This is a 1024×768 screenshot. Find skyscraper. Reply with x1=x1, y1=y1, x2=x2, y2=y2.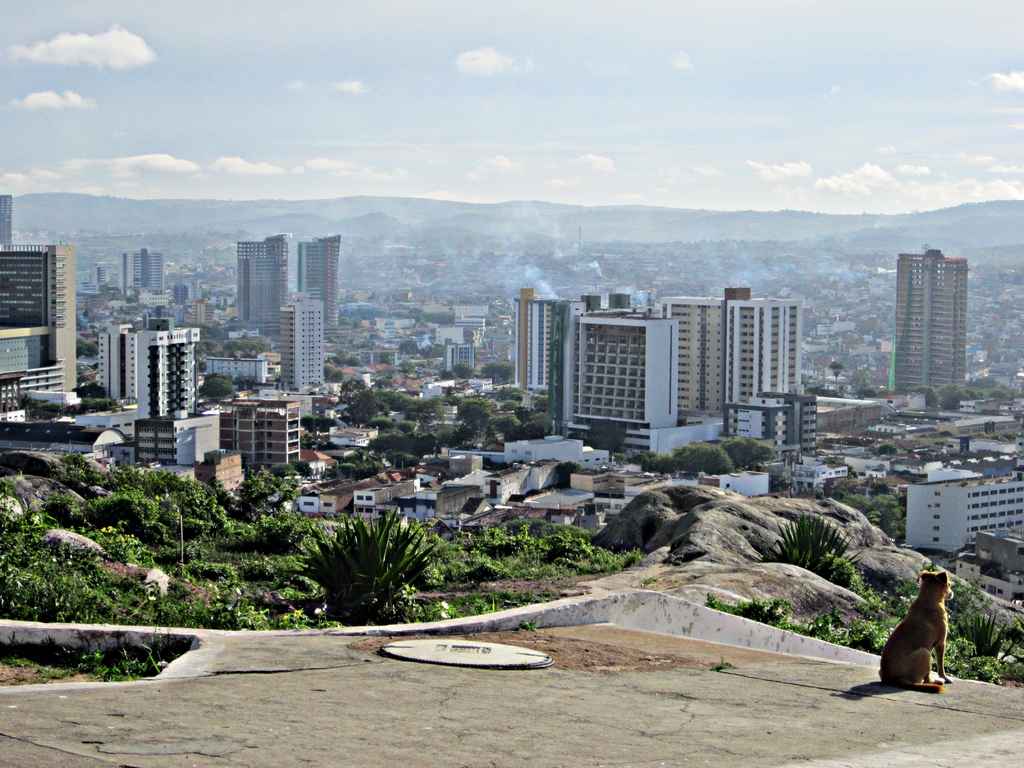
x1=118, y1=254, x2=136, y2=300.
